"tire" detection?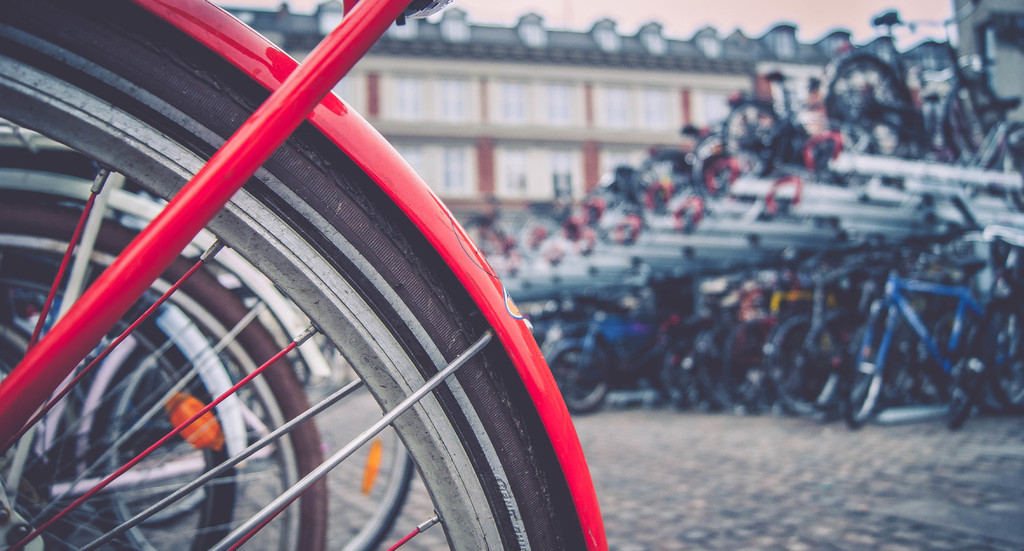
(left=695, top=325, right=766, bottom=415)
